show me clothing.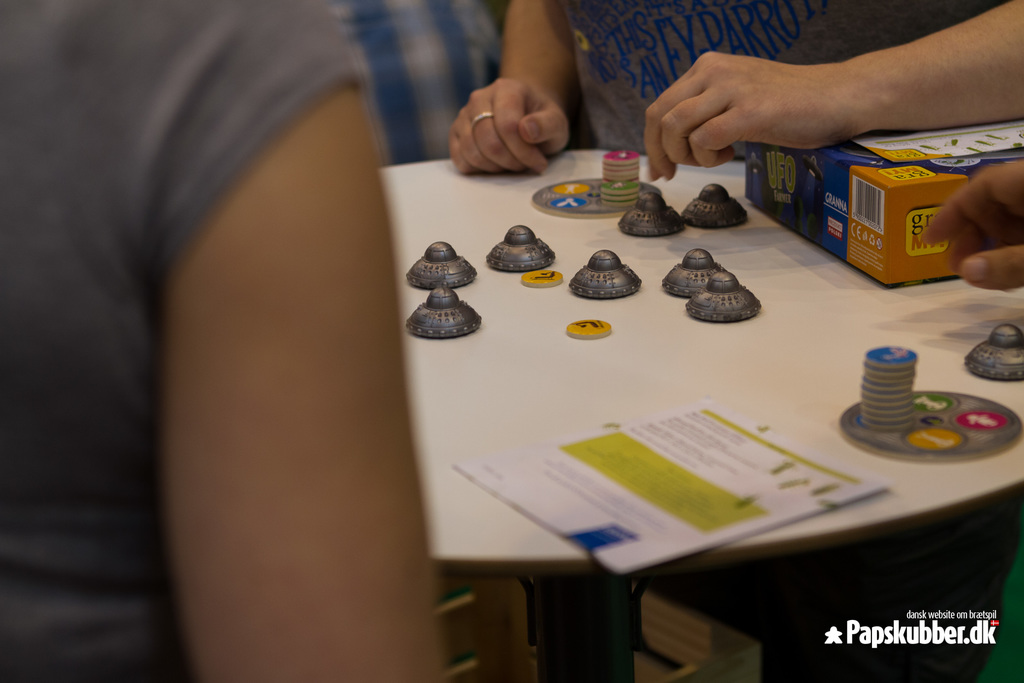
clothing is here: (left=348, top=0, right=504, bottom=163).
